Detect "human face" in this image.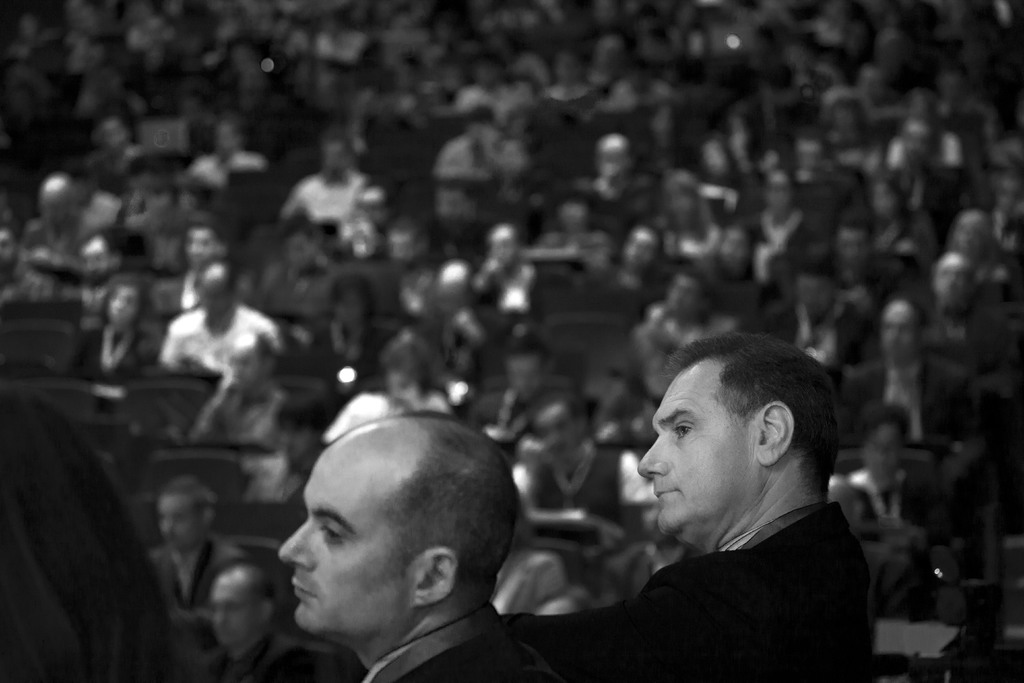
Detection: (x1=632, y1=373, x2=753, y2=538).
